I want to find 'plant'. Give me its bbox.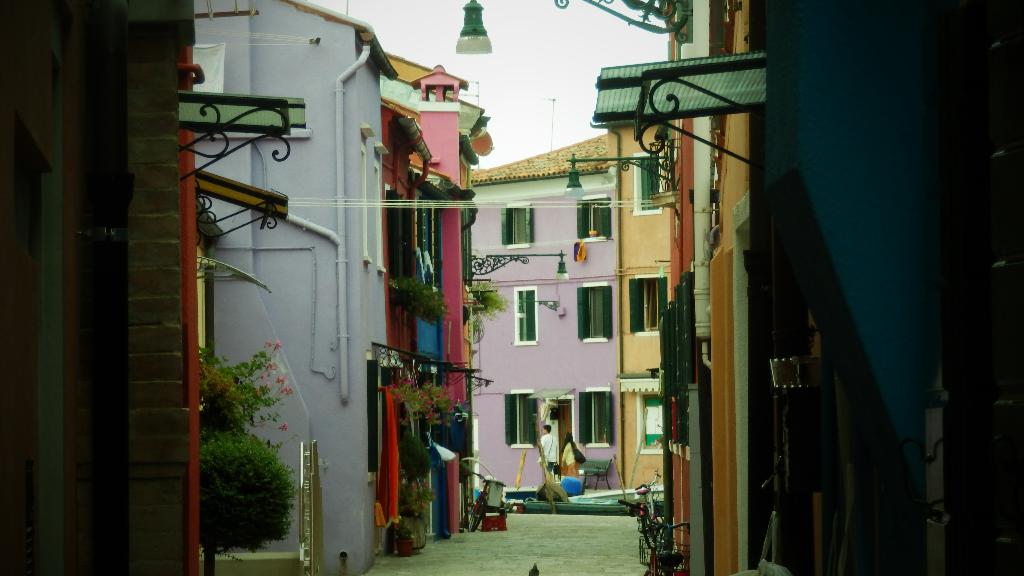
[390, 278, 445, 324].
